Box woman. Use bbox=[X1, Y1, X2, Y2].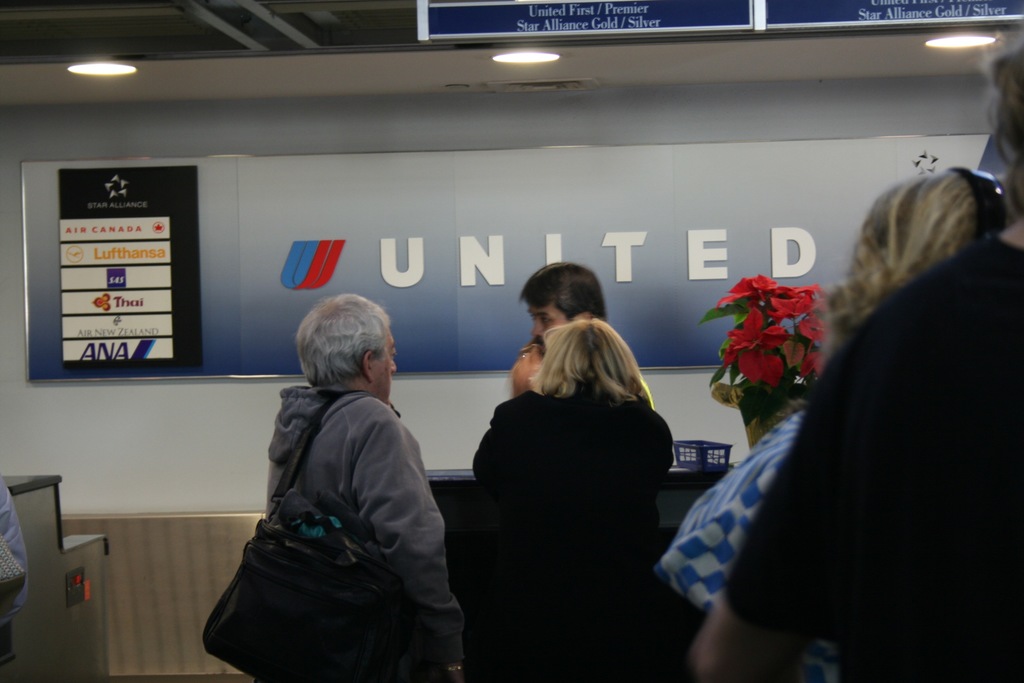
bbox=[478, 263, 675, 677].
